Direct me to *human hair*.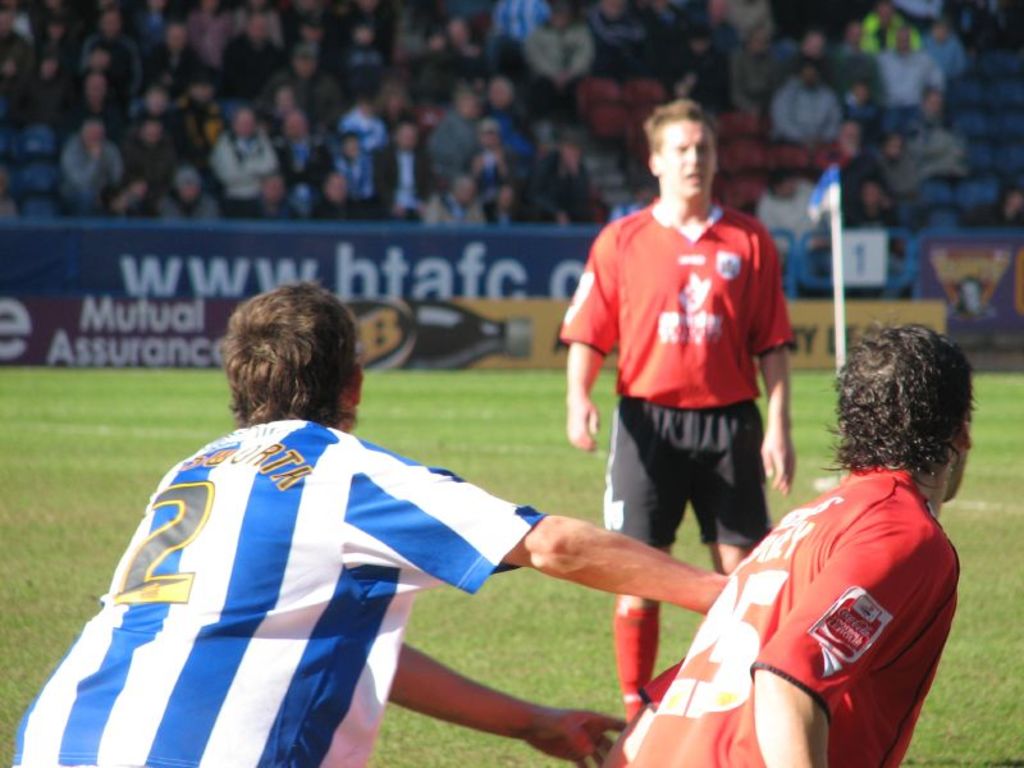
Direction: left=835, top=332, right=972, bottom=516.
